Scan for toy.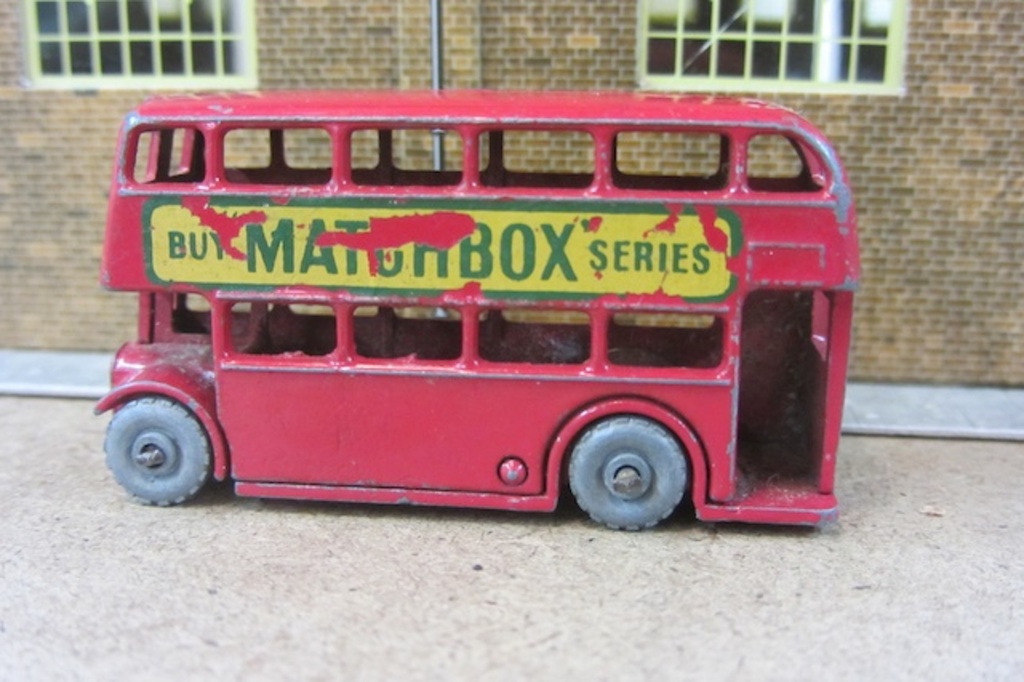
Scan result: [left=75, top=90, right=862, bottom=538].
